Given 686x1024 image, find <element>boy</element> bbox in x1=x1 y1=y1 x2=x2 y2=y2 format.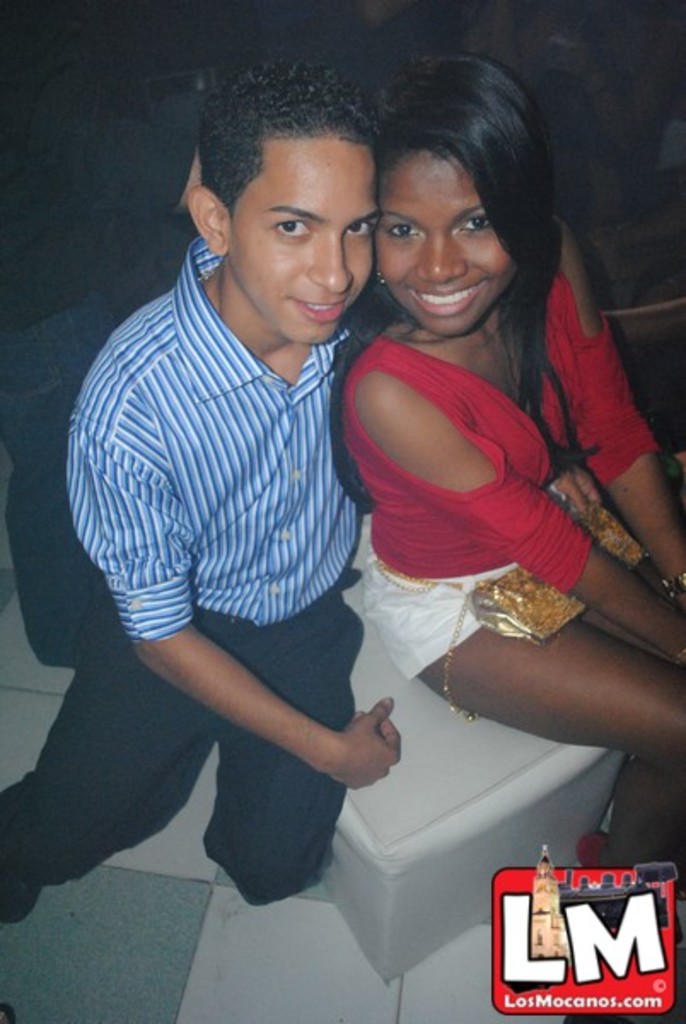
x1=0 y1=56 x2=406 y2=925.
